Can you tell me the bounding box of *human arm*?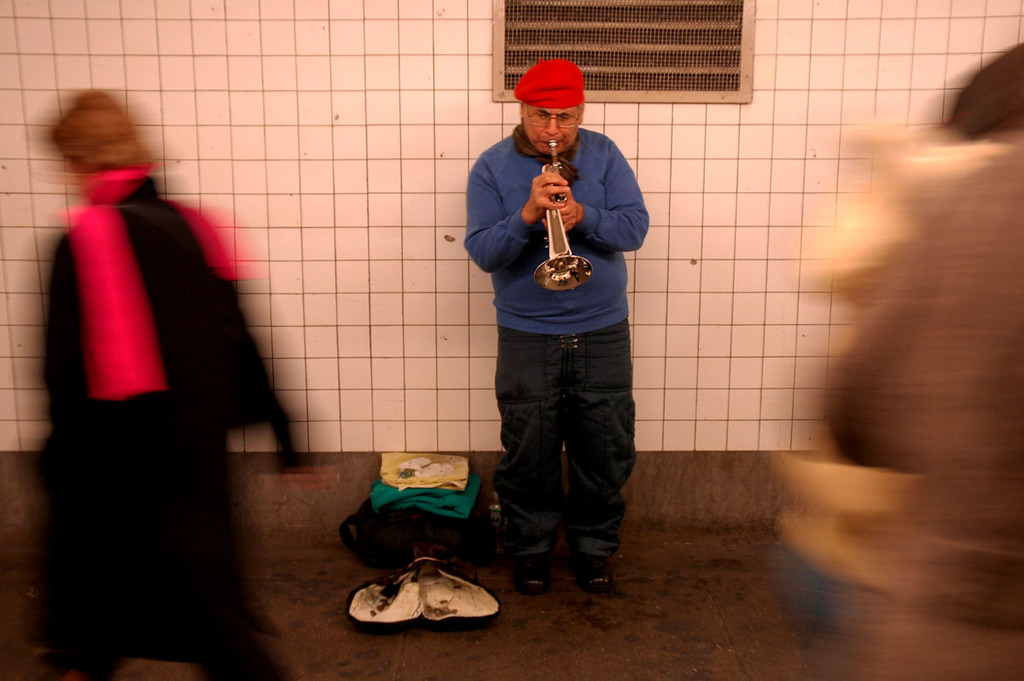
region(544, 135, 652, 254).
